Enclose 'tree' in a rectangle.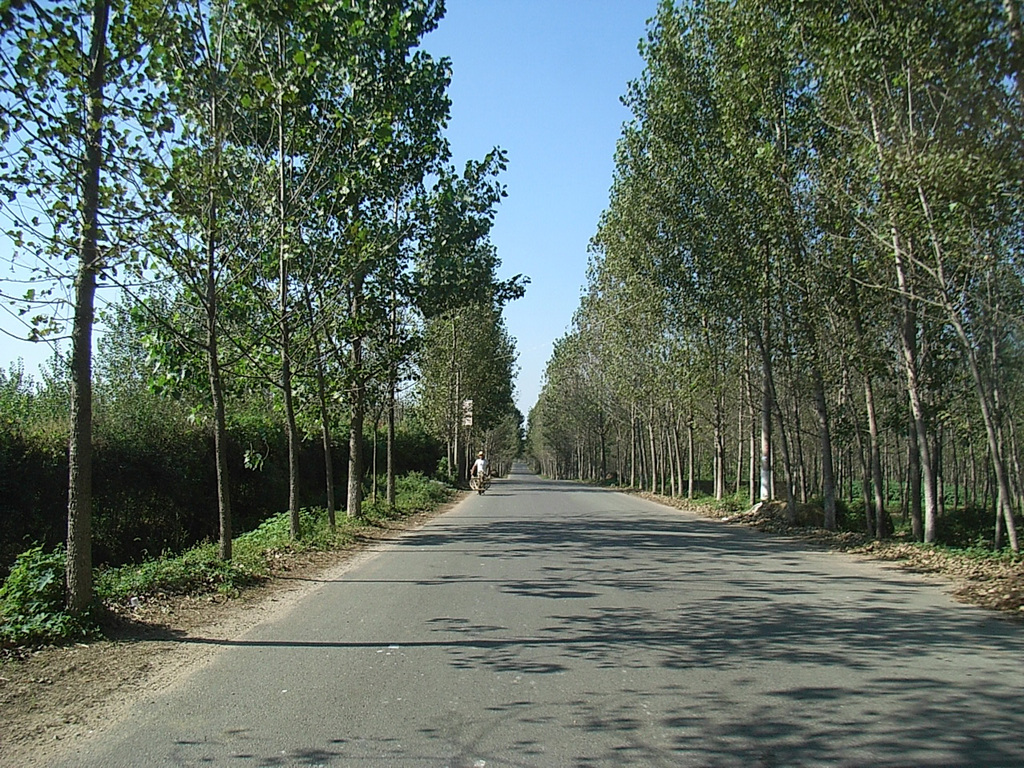
154,0,302,572.
